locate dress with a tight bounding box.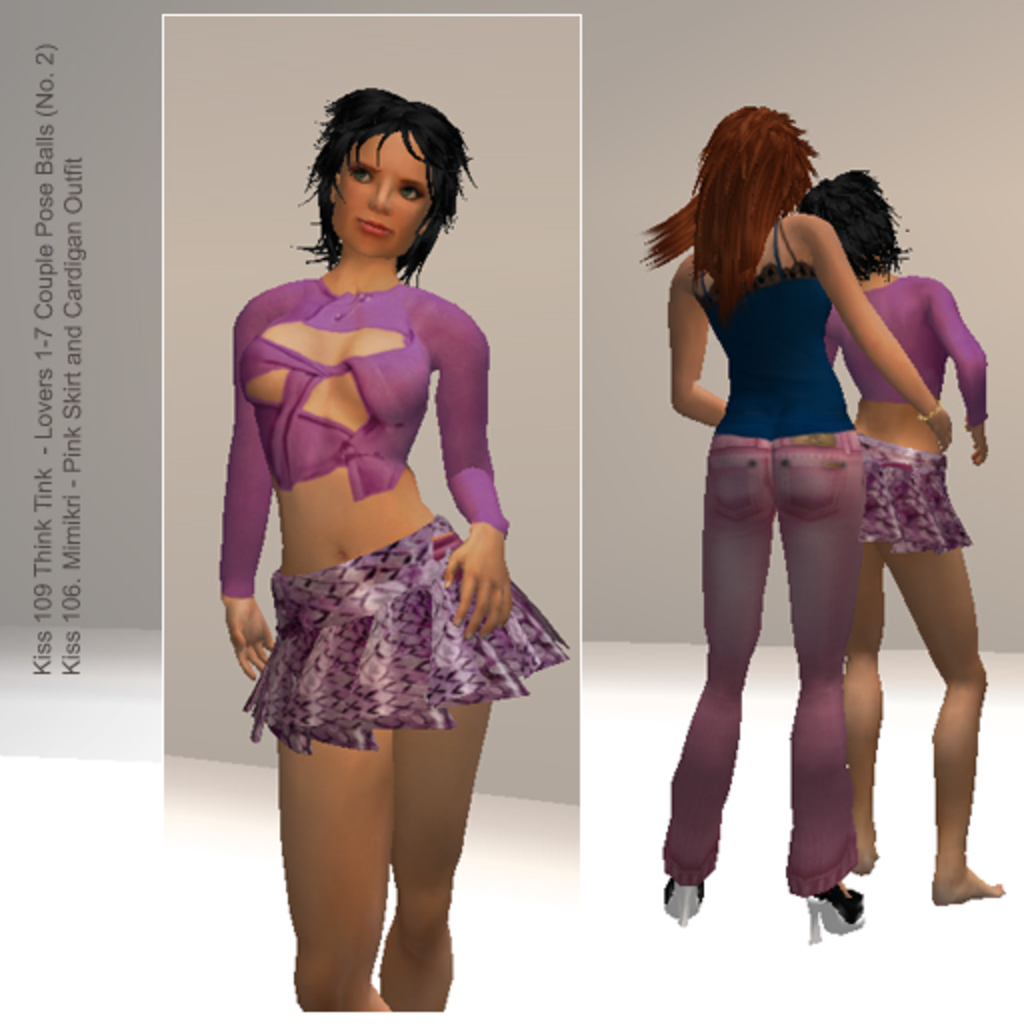
[204, 266, 516, 596].
